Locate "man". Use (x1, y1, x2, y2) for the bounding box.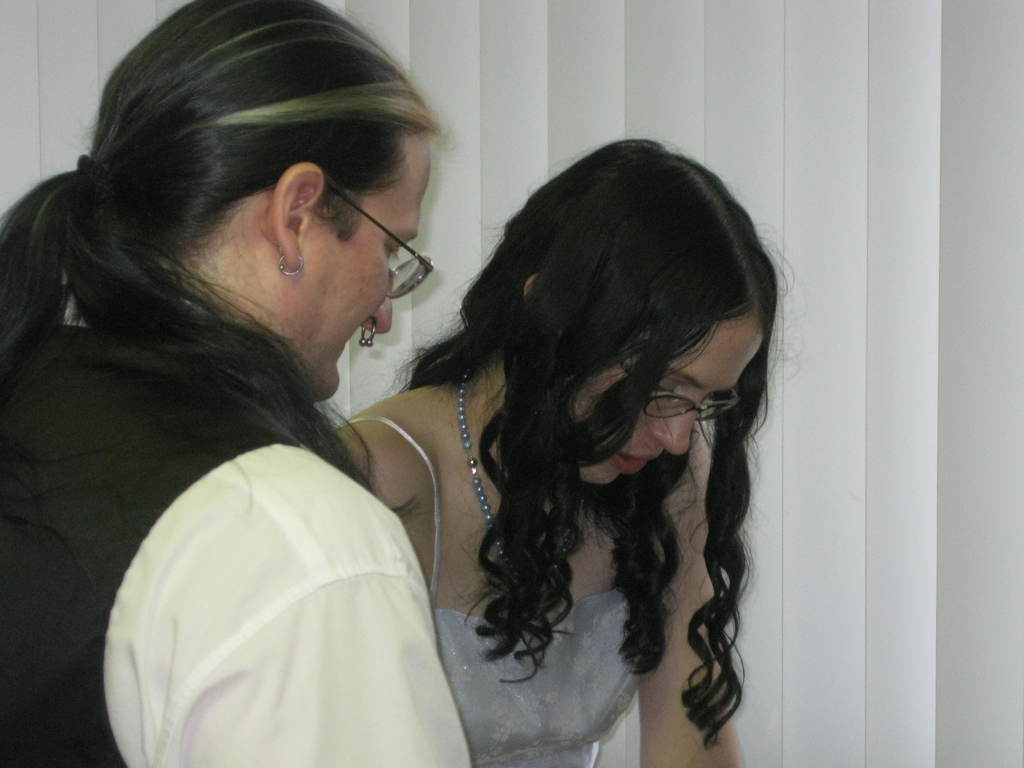
(0, 0, 474, 767).
